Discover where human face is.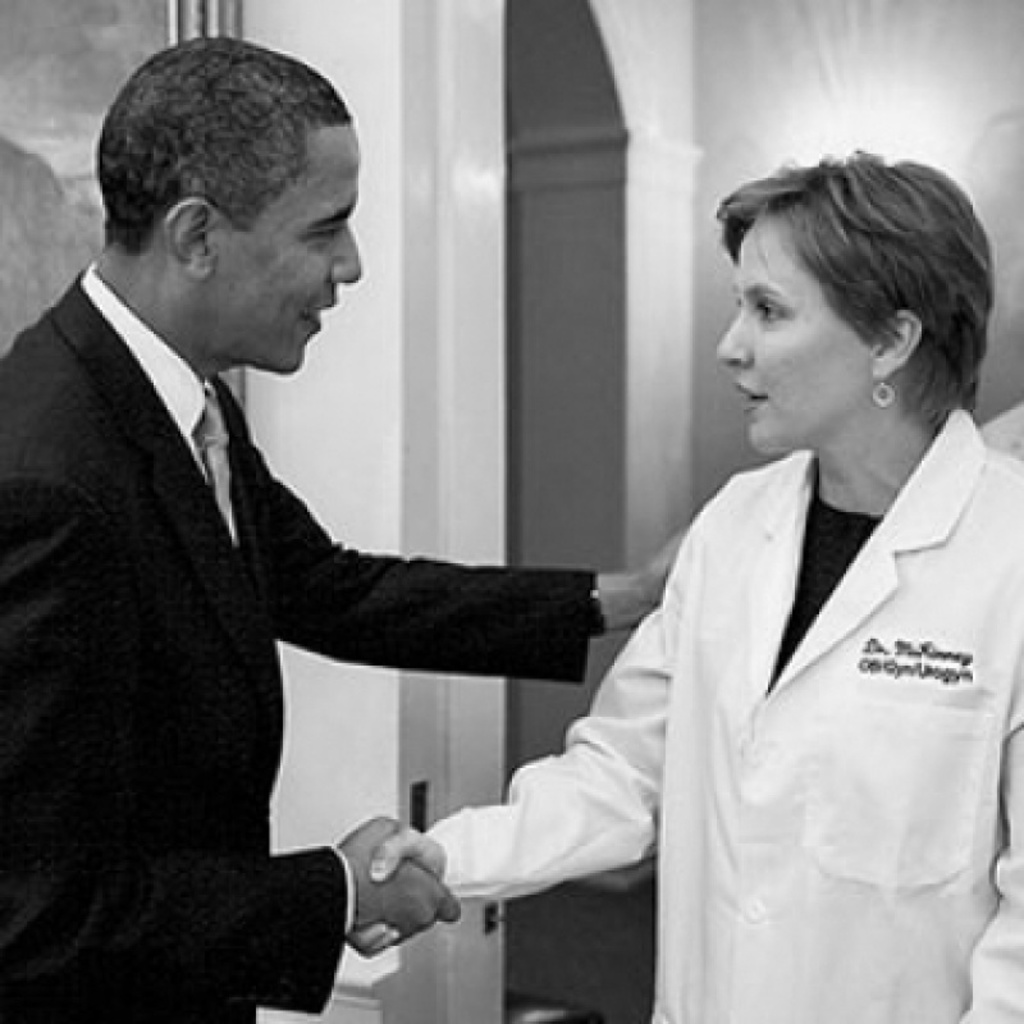
Discovered at {"x1": 719, "y1": 212, "x2": 869, "y2": 454}.
